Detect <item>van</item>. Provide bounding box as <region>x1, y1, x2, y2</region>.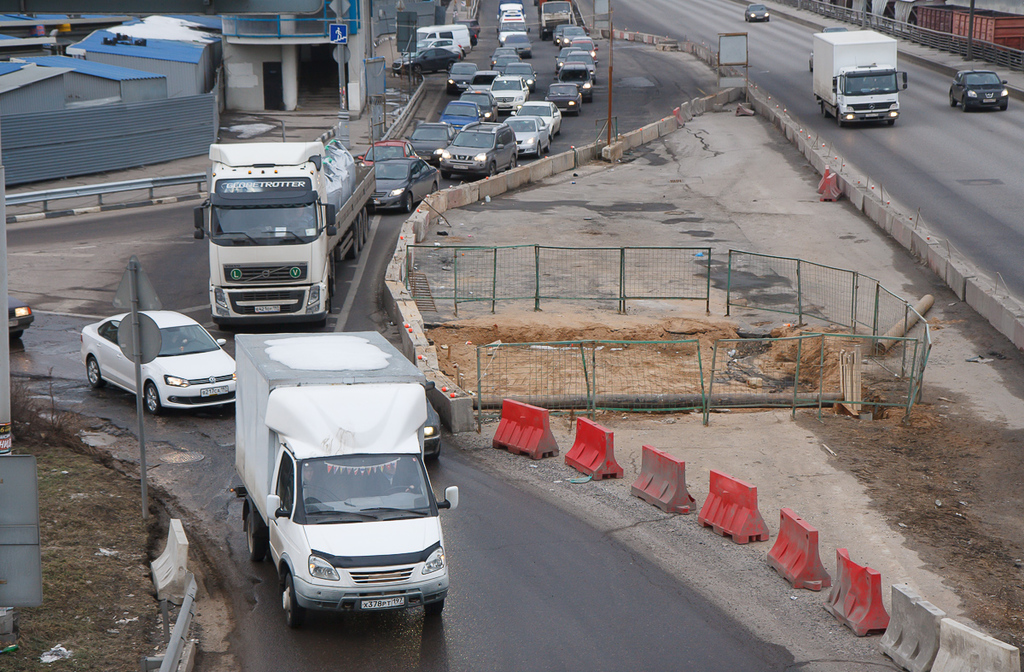
<region>223, 328, 461, 631</region>.
